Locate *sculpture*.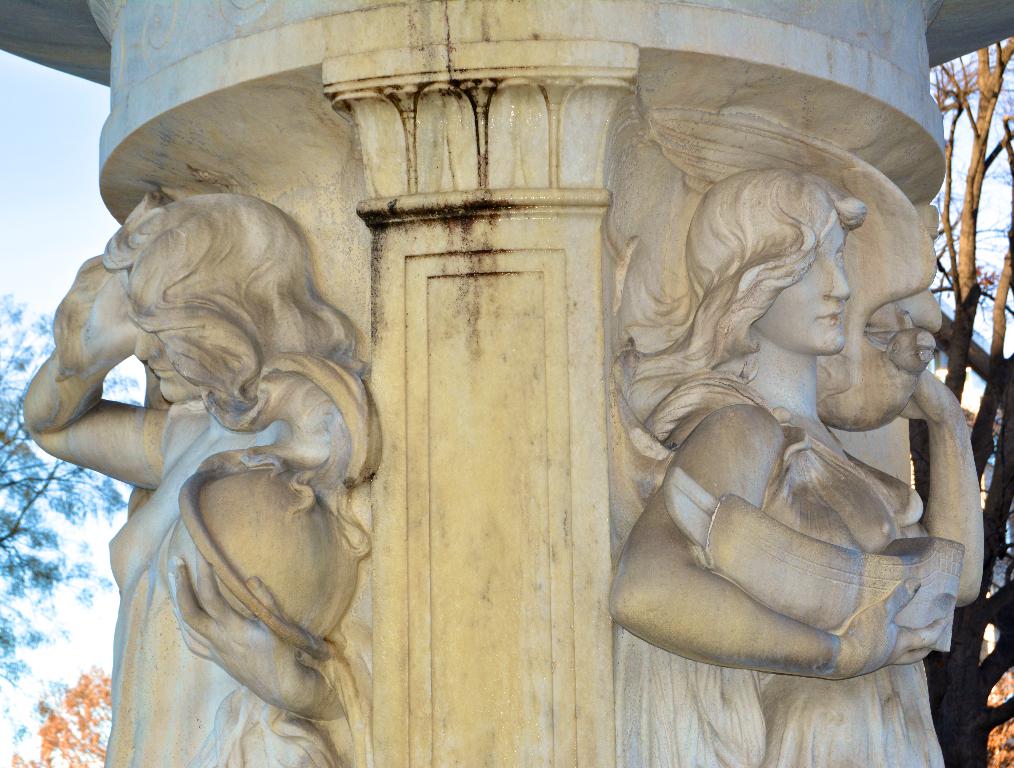
Bounding box: l=608, t=106, r=980, b=767.
